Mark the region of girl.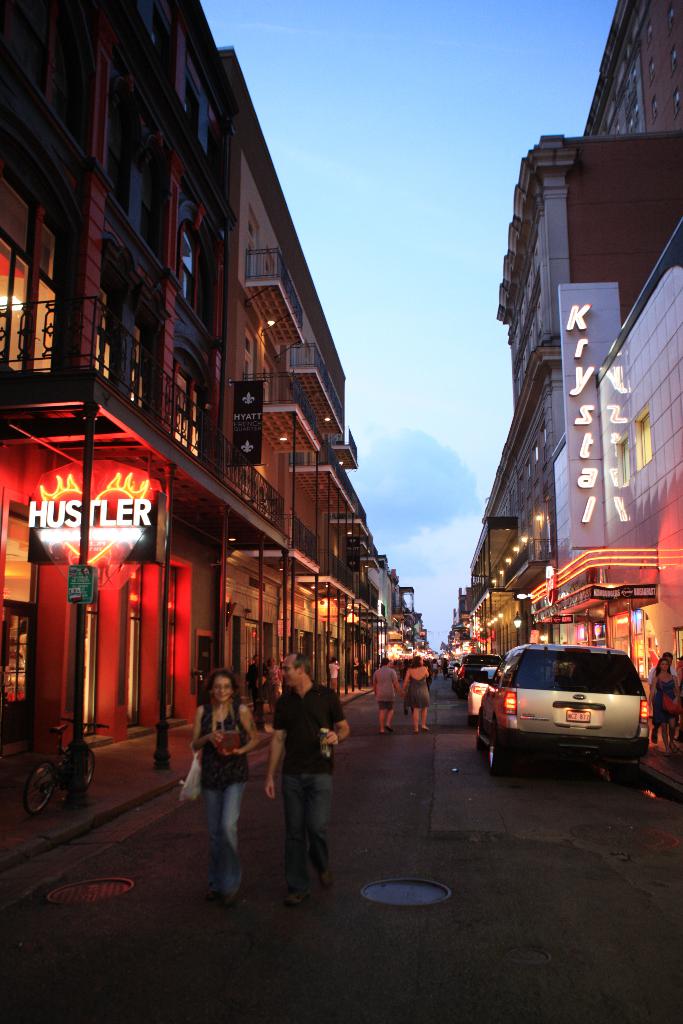
Region: {"left": 646, "top": 659, "right": 682, "bottom": 760}.
